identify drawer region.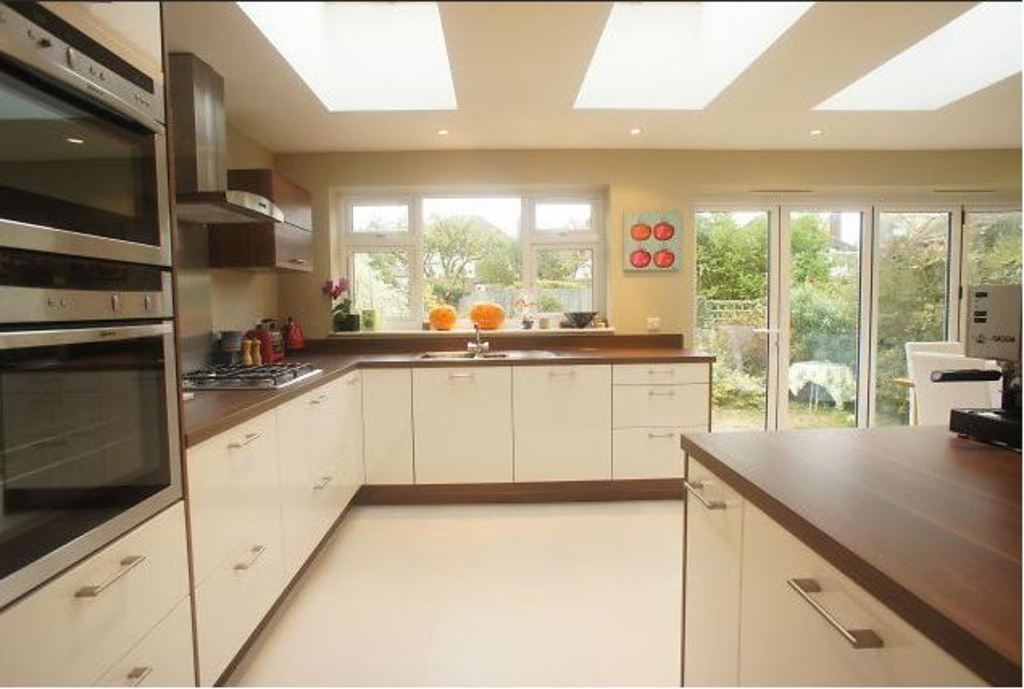
Region: {"x1": 610, "y1": 365, "x2": 708, "y2": 384}.
